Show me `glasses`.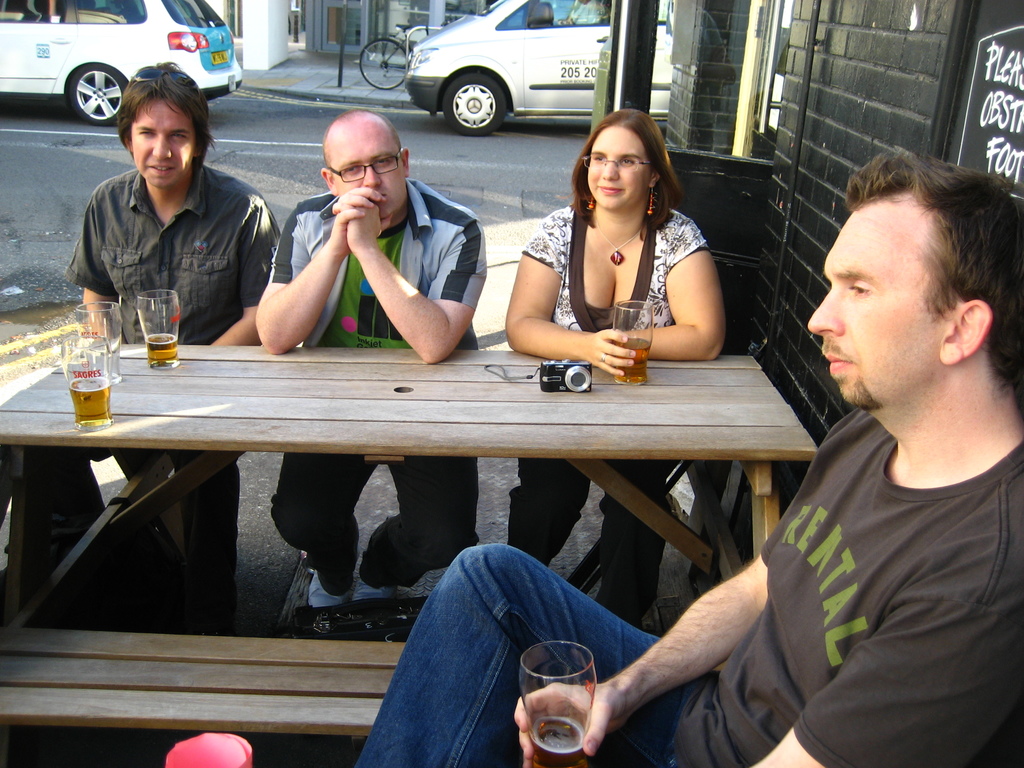
`glasses` is here: [x1=584, y1=157, x2=650, y2=170].
